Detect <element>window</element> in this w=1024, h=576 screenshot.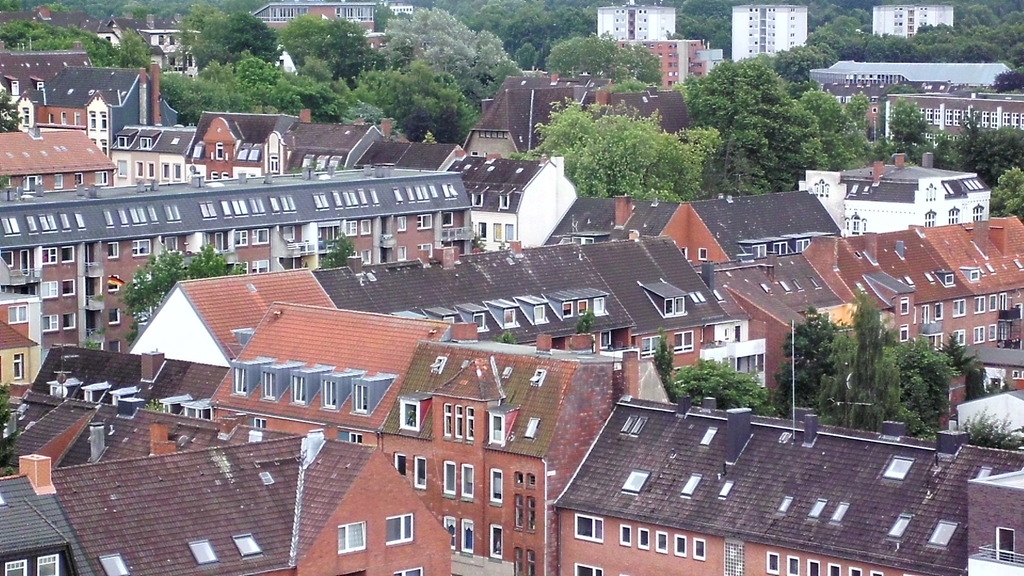
Detection: box=[524, 415, 541, 436].
